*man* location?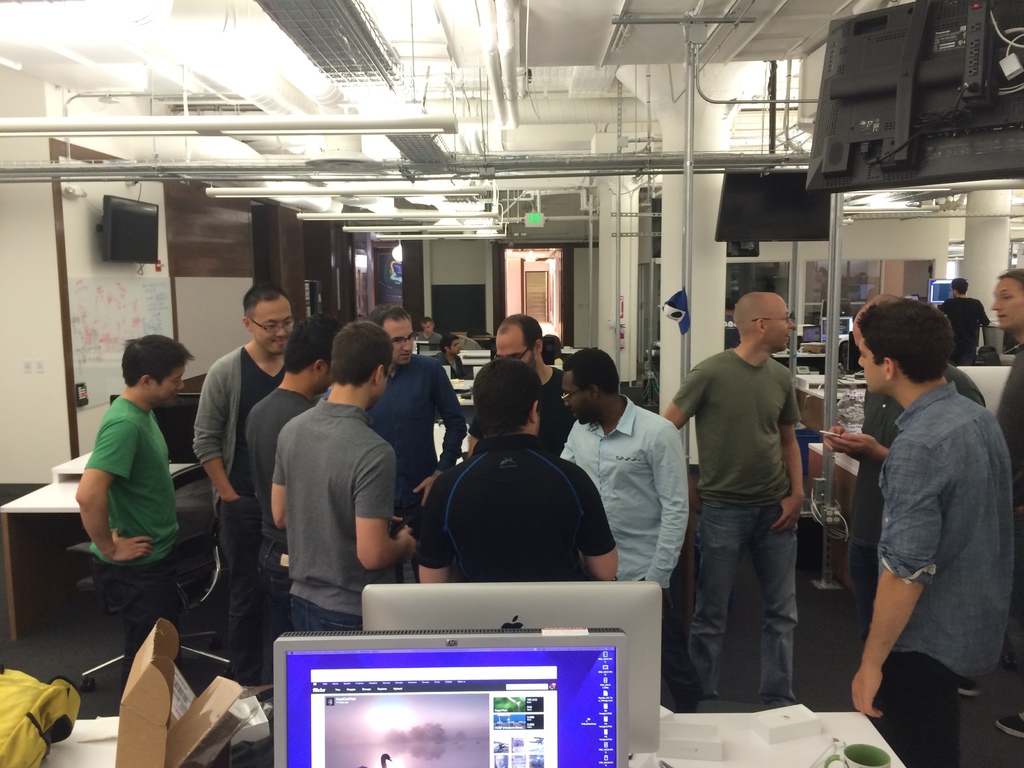
crop(199, 283, 303, 660)
